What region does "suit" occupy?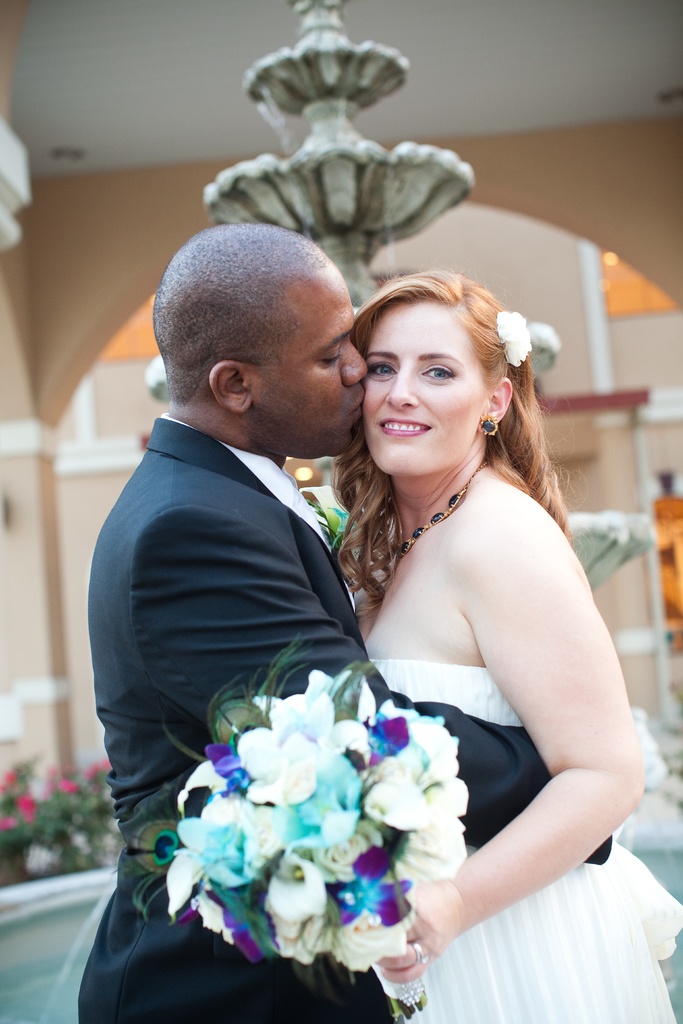
bbox=[77, 413, 615, 1023].
